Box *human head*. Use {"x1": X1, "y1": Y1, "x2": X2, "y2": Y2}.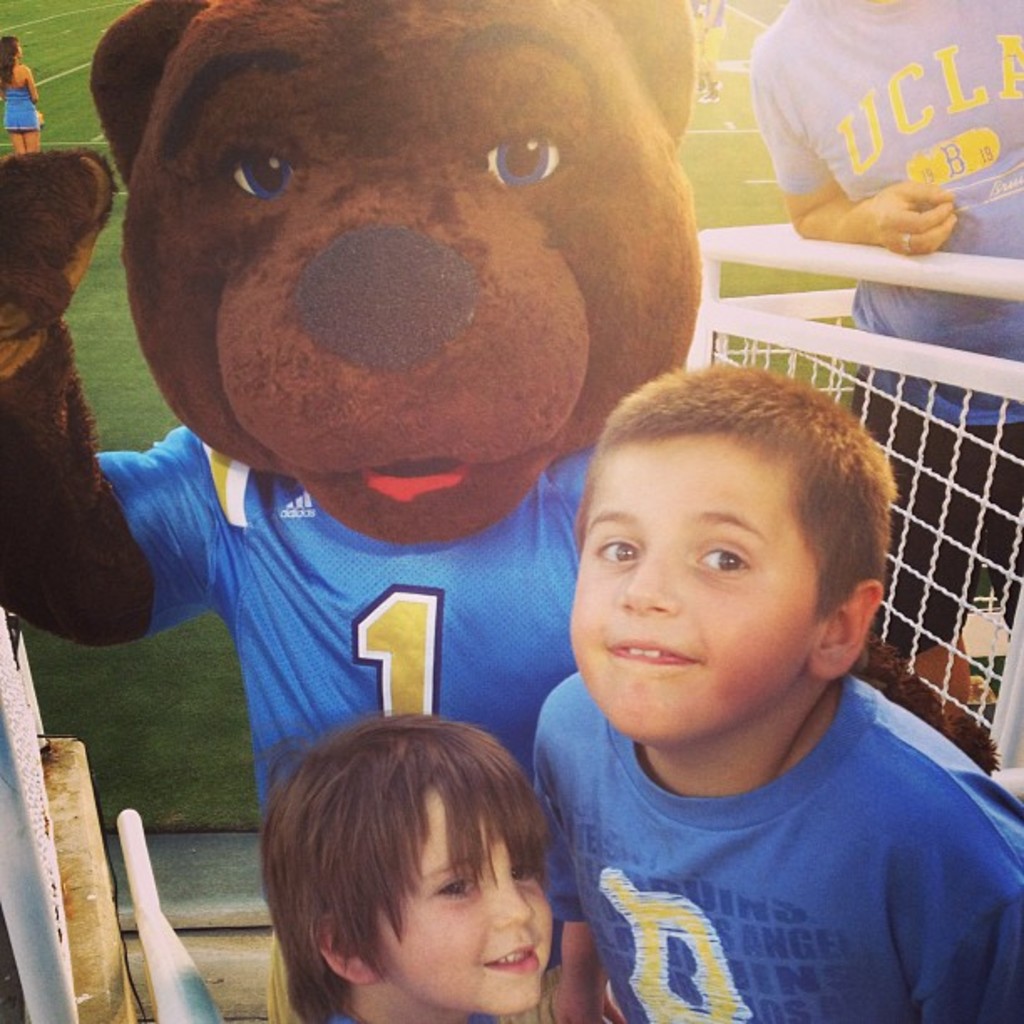
{"x1": 259, "y1": 719, "x2": 571, "y2": 1009}.
